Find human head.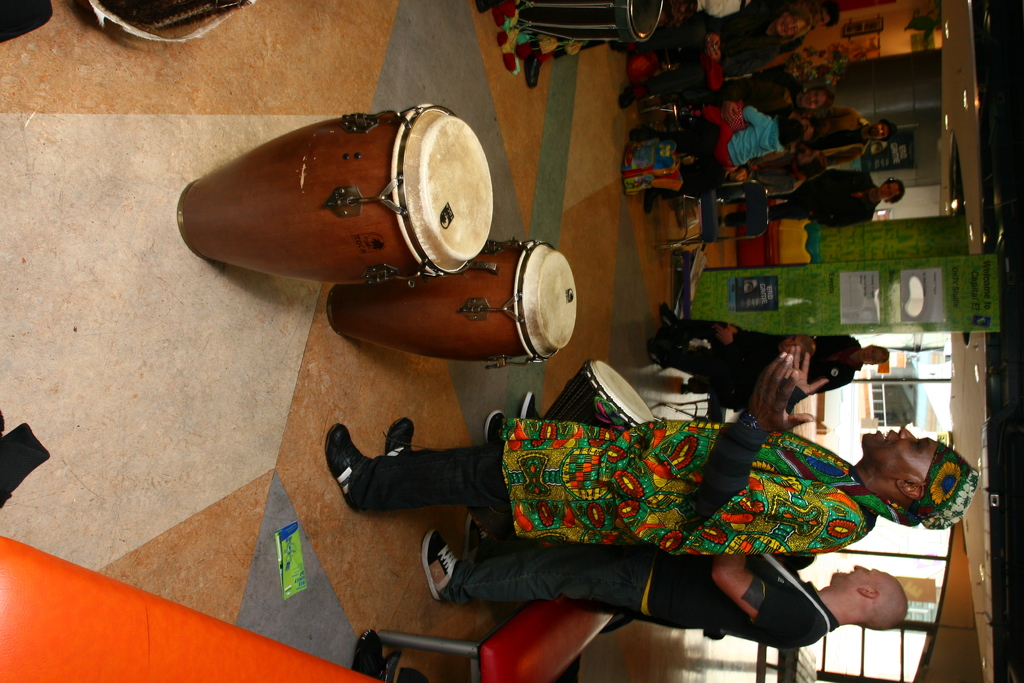
[x1=801, y1=85, x2=833, y2=110].
